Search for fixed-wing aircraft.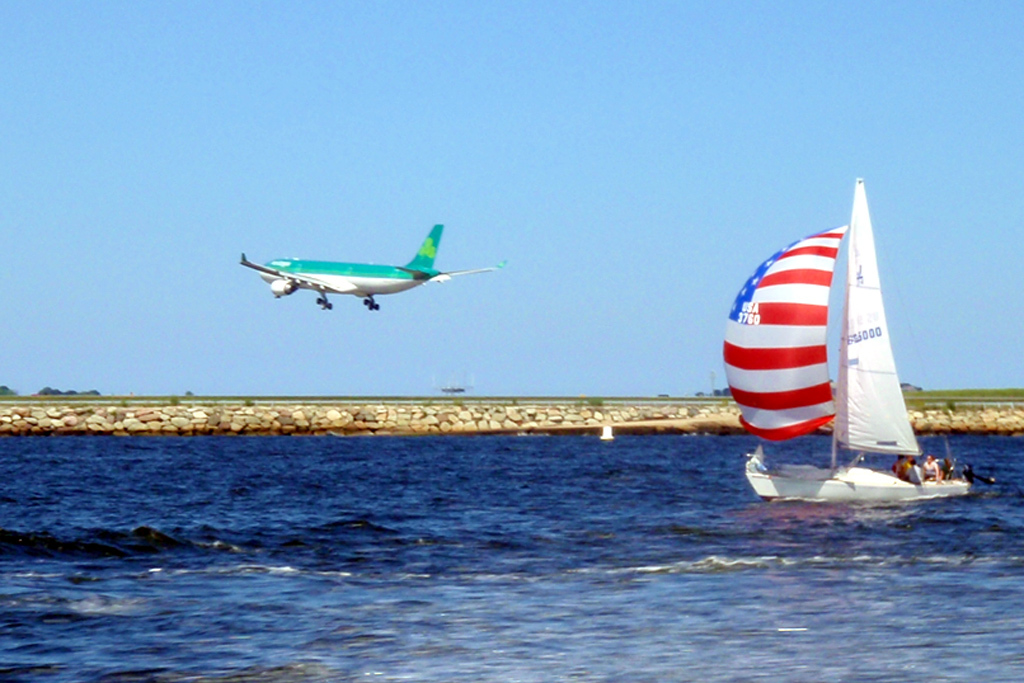
Found at (x1=224, y1=221, x2=504, y2=319).
